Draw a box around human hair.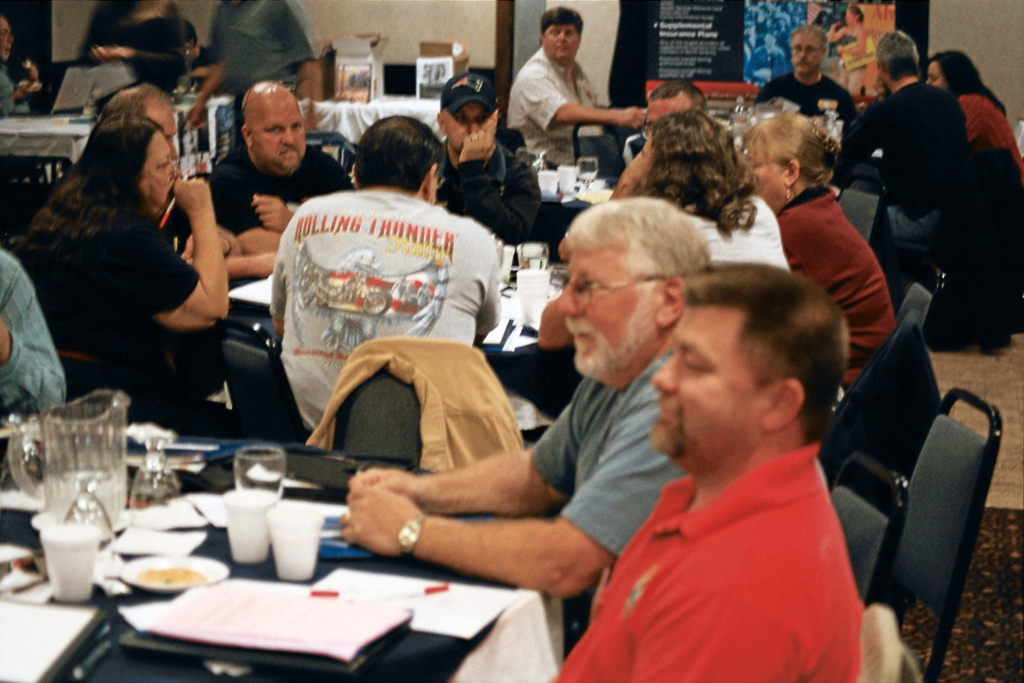
[left=7, top=109, right=162, bottom=265].
